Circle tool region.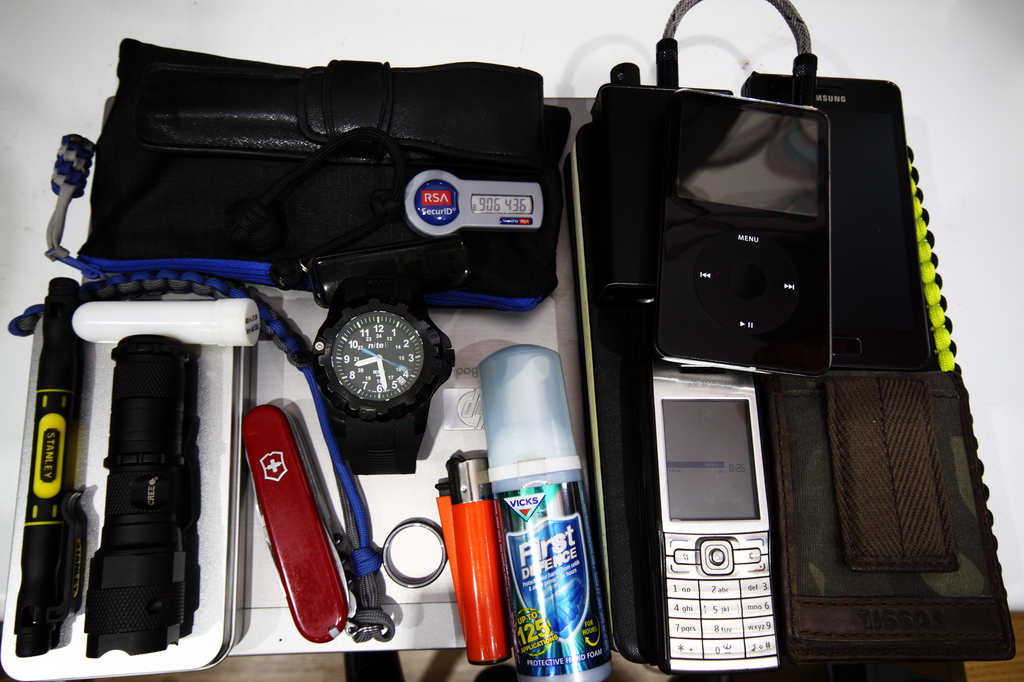
Region: Rect(4, 273, 129, 670).
